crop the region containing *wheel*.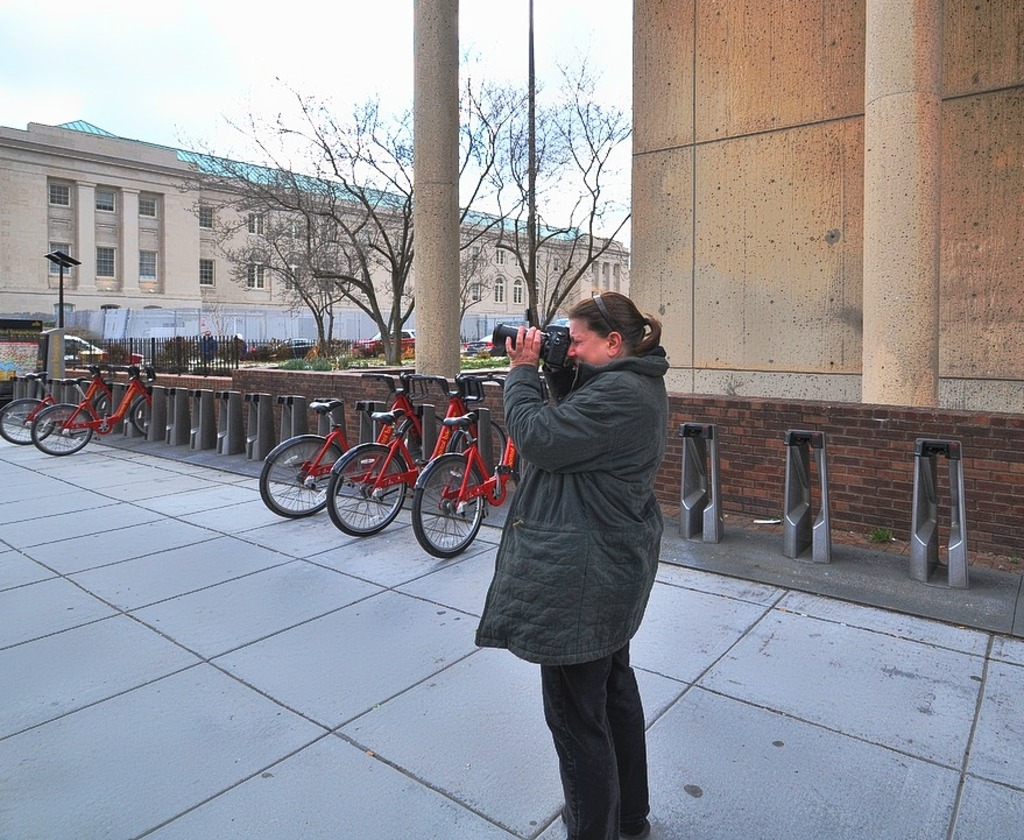
Crop region: <region>132, 398, 151, 436</region>.
